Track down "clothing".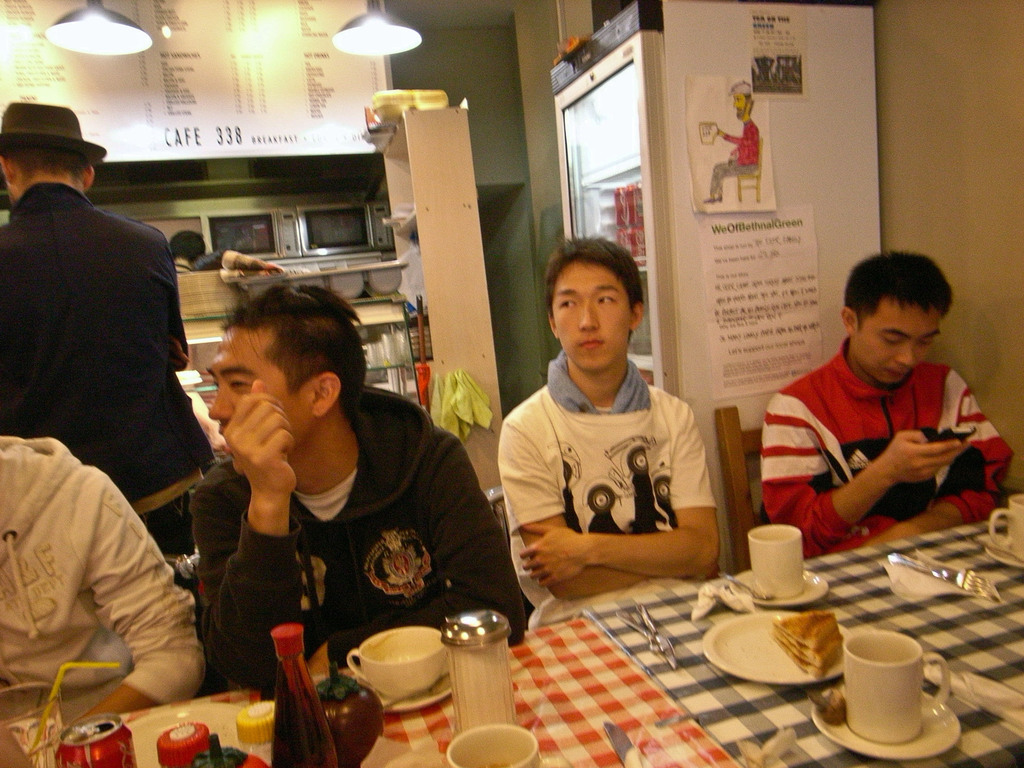
Tracked to {"left": 499, "top": 351, "right": 716, "bottom": 626}.
